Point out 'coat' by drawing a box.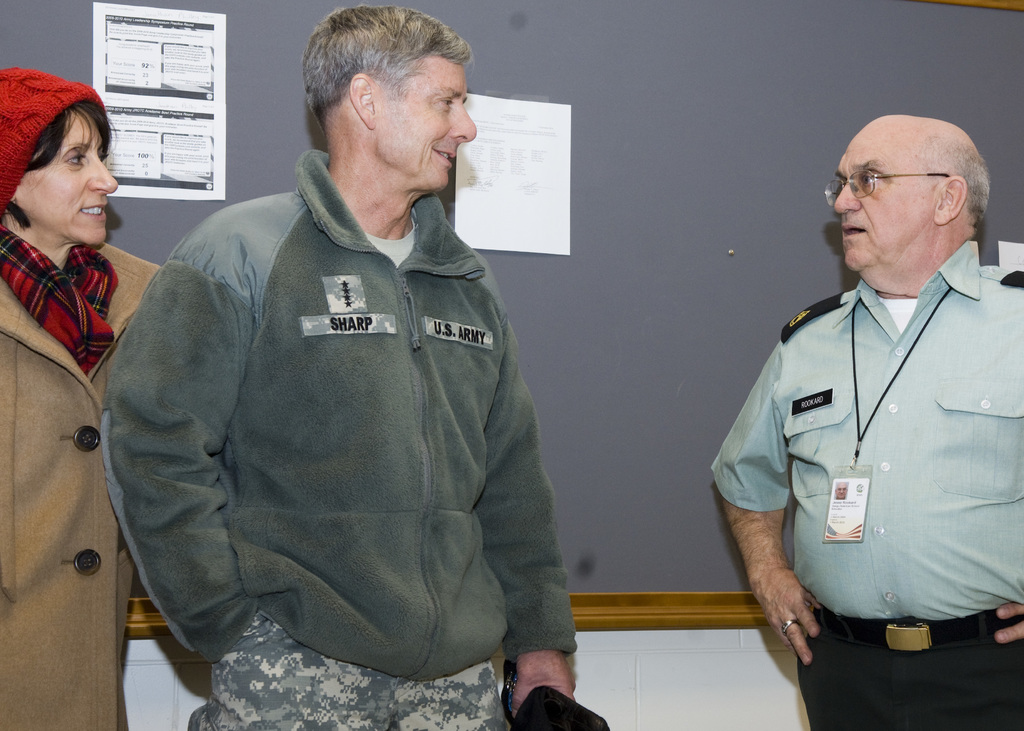
(x1=0, y1=222, x2=169, y2=727).
